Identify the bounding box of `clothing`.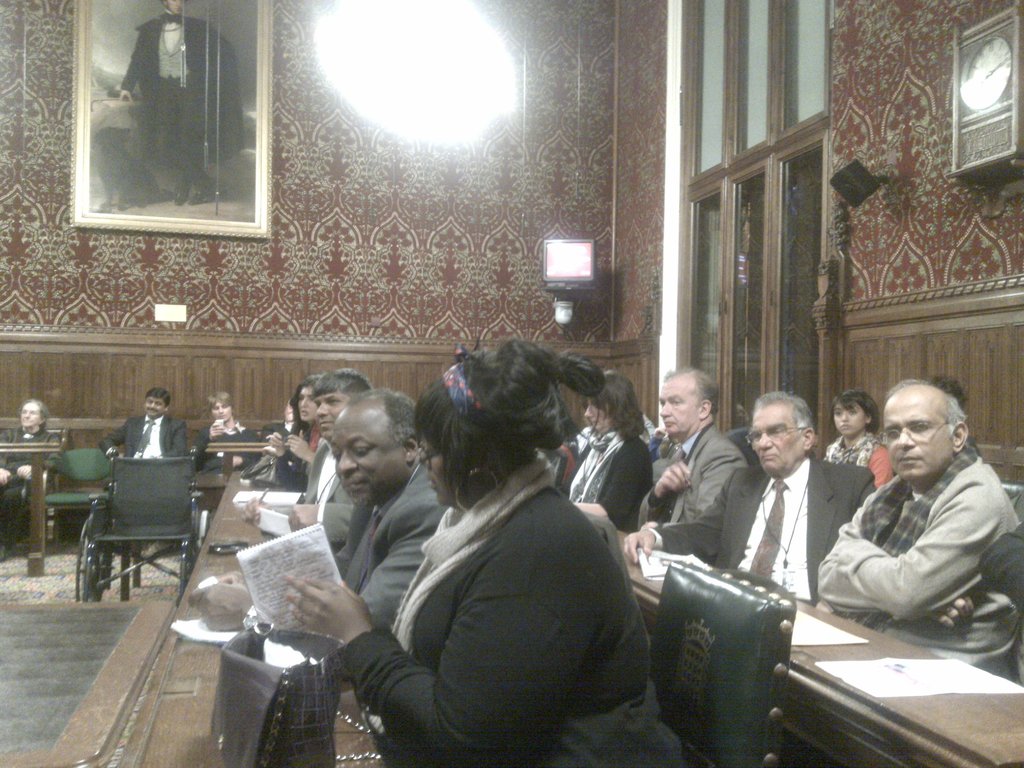
(979,521,1023,611).
